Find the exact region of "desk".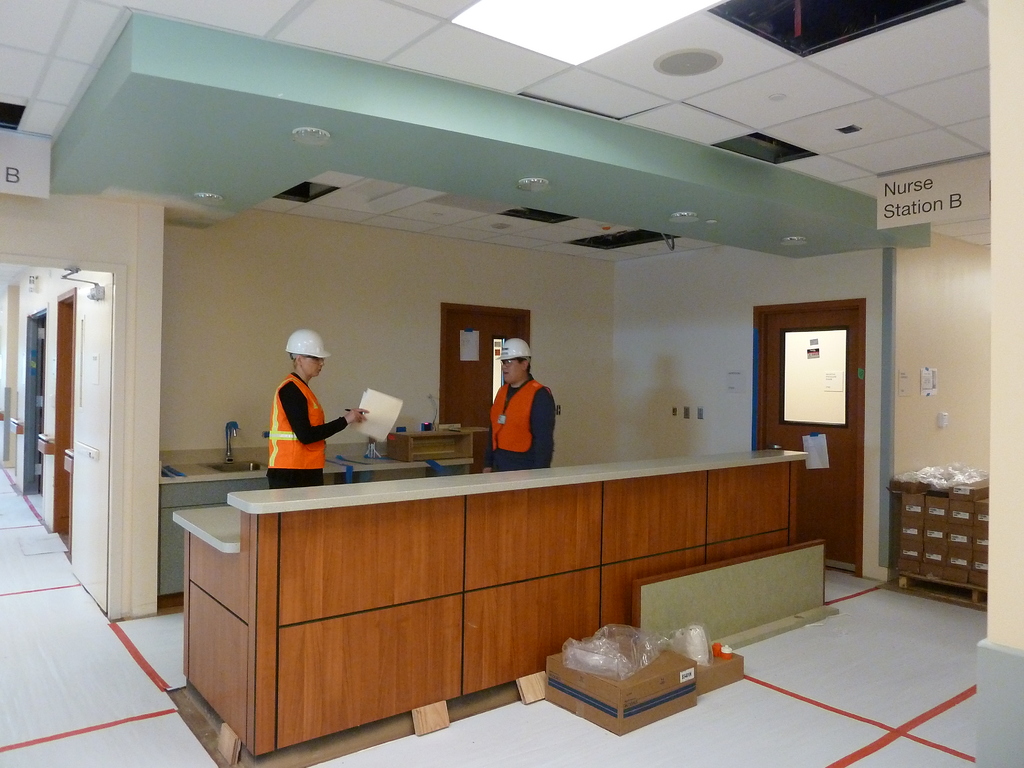
Exact region: bbox=[137, 355, 918, 737].
